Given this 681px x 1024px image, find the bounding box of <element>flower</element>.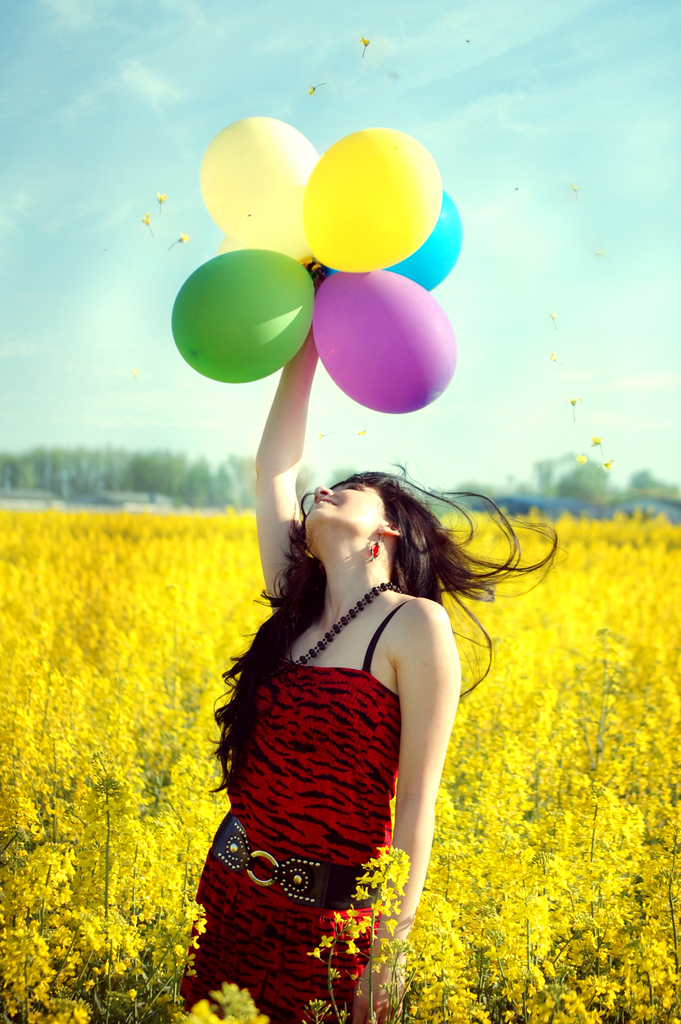
x1=140 y1=207 x2=154 y2=228.
